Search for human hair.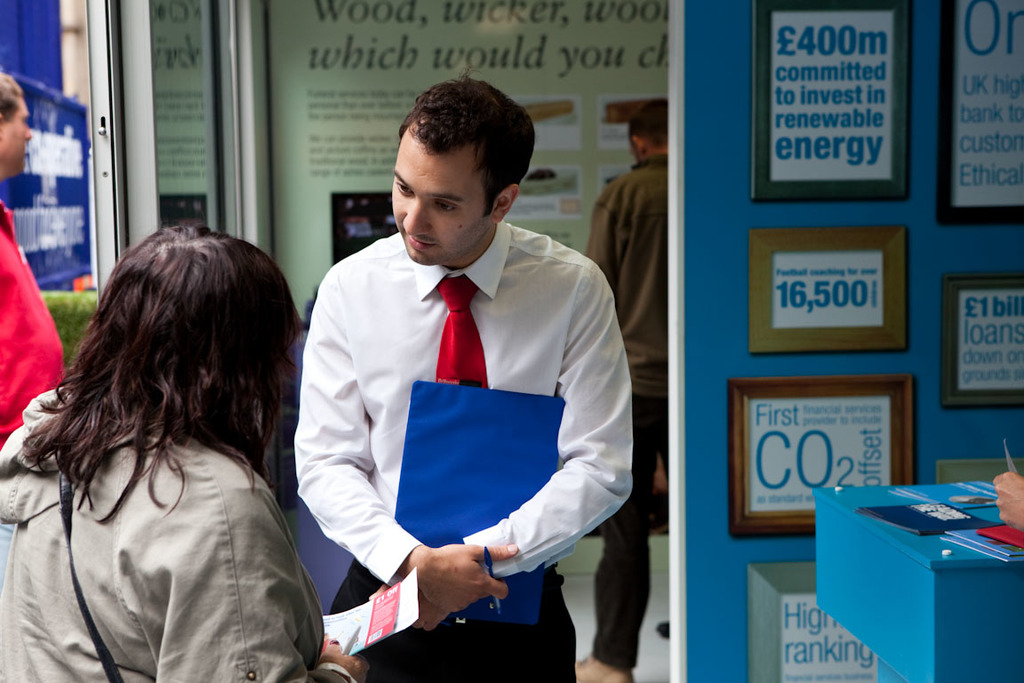
Found at box=[33, 225, 310, 559].
